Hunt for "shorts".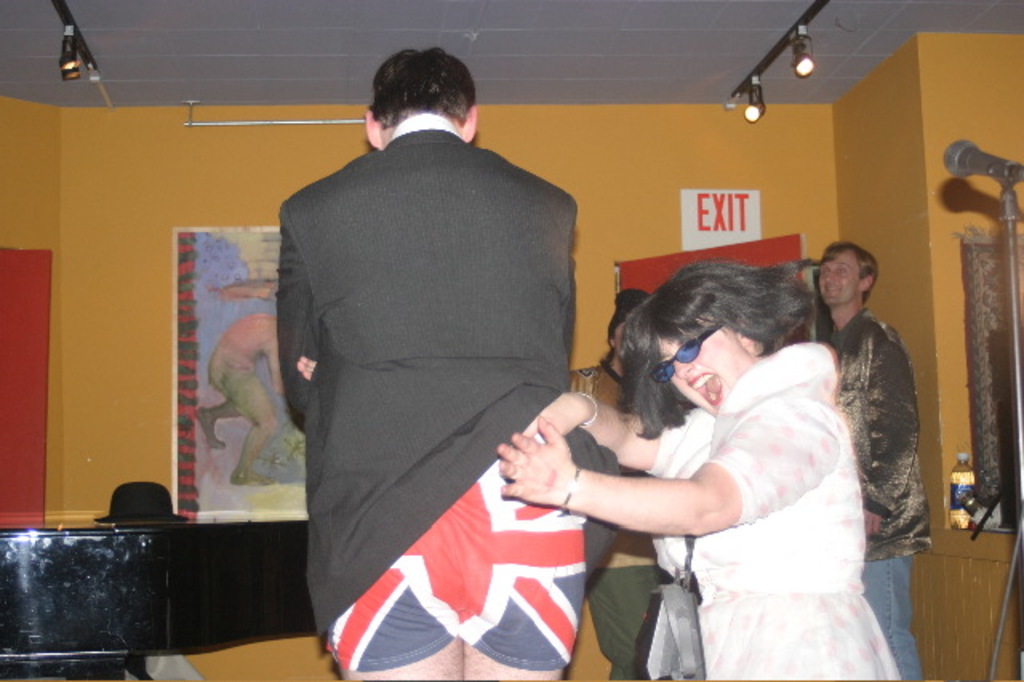
Hunted down at bbox(333, 522, 589, 671).
